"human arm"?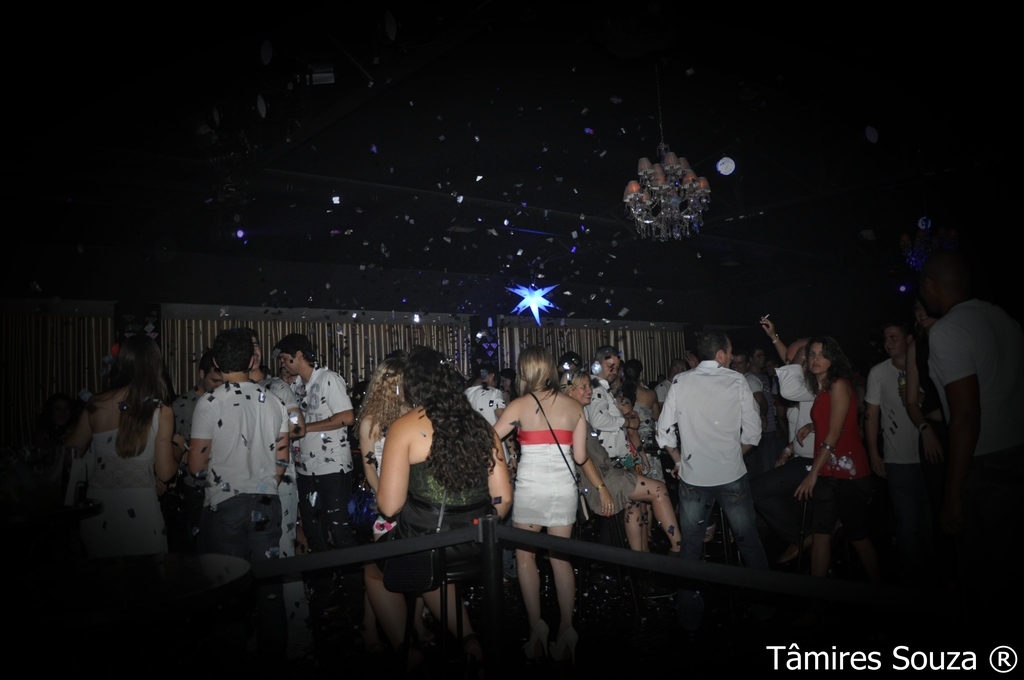
BBox(740, 372, 765, 455)
